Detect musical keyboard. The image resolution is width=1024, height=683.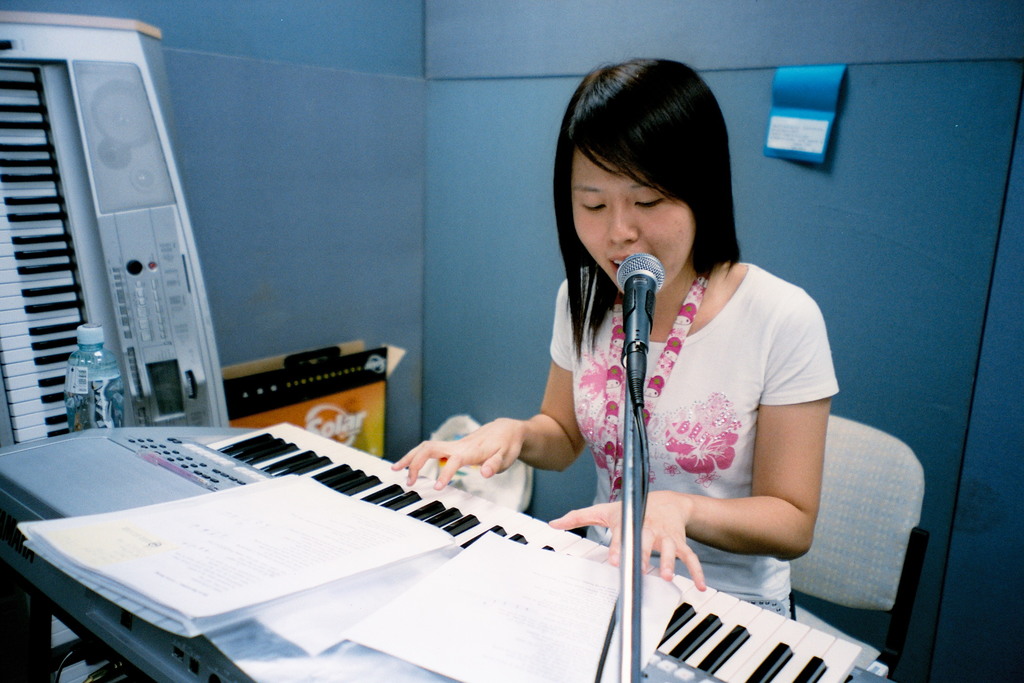
Rect(0, 407, 900, 682).
